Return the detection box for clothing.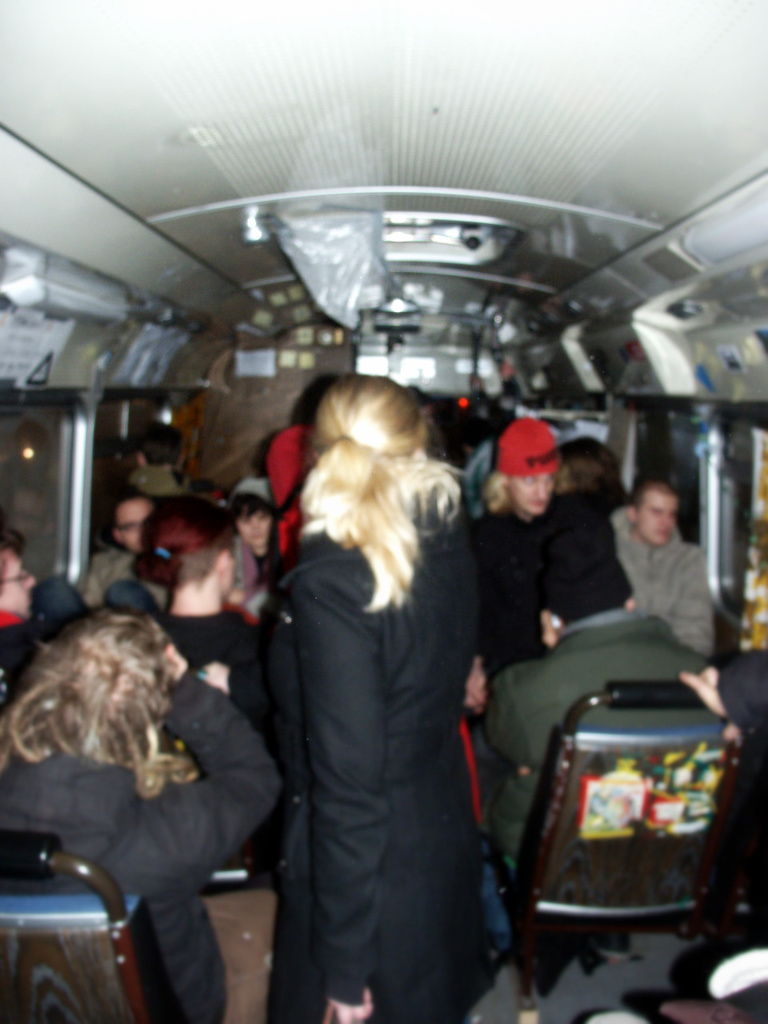
rect(134, 467, 231, 515).
